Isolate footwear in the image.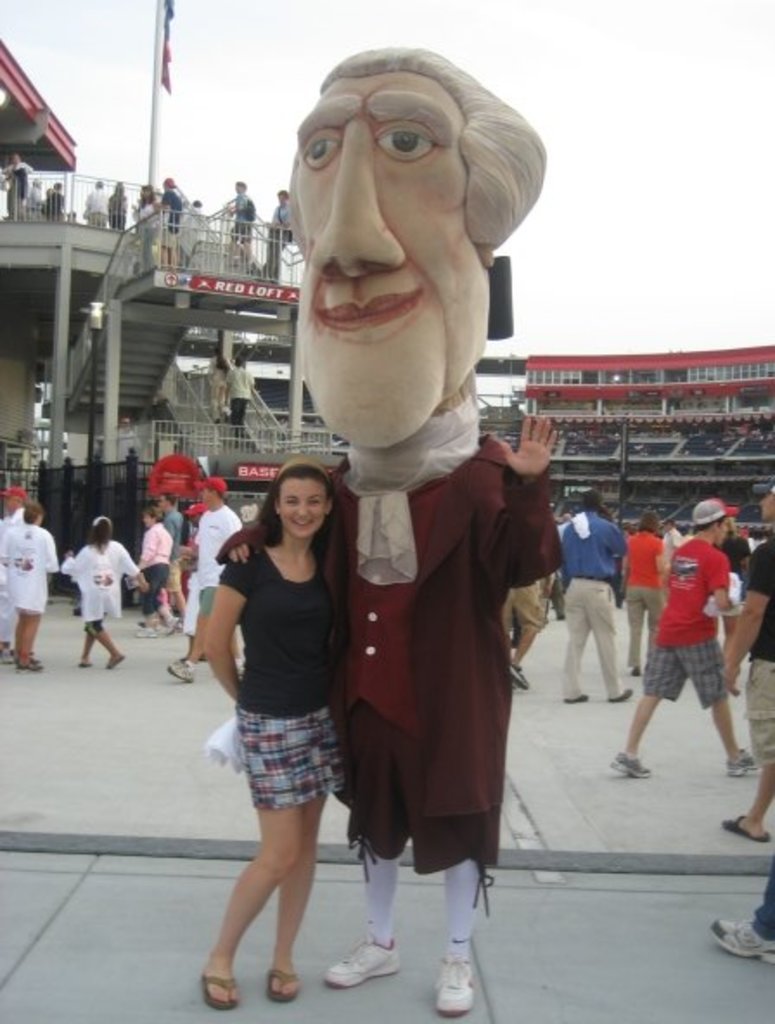
Isolated region: {"x1": 73, "y1": 656, "x2": 88, "y2": 664}.
